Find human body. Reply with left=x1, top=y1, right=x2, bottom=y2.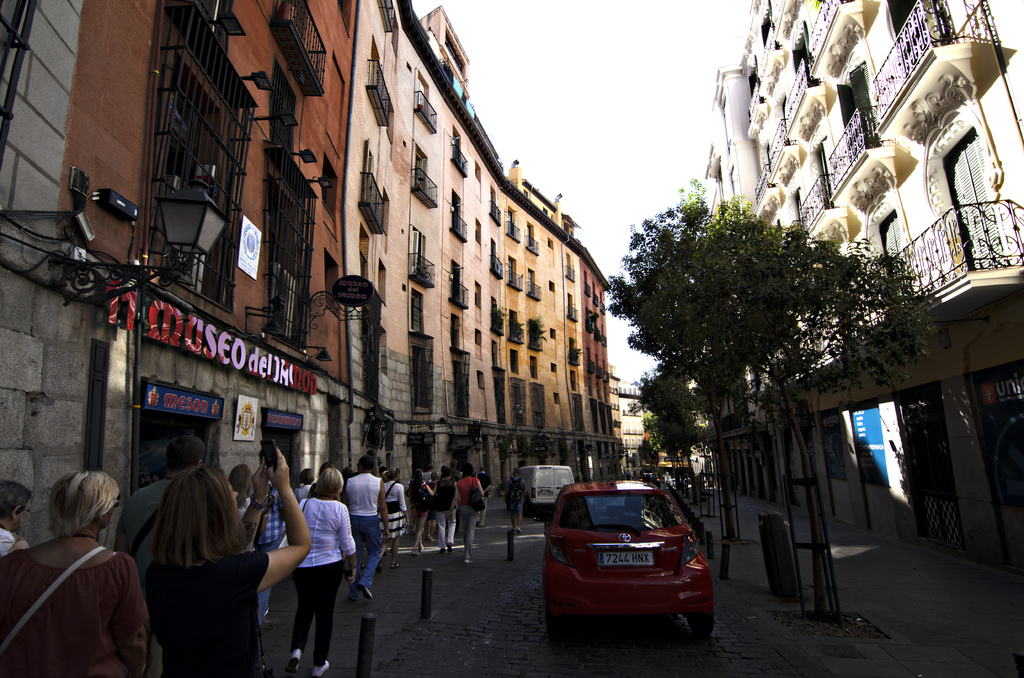
left=227, top=462, right=252, bottom=524.
